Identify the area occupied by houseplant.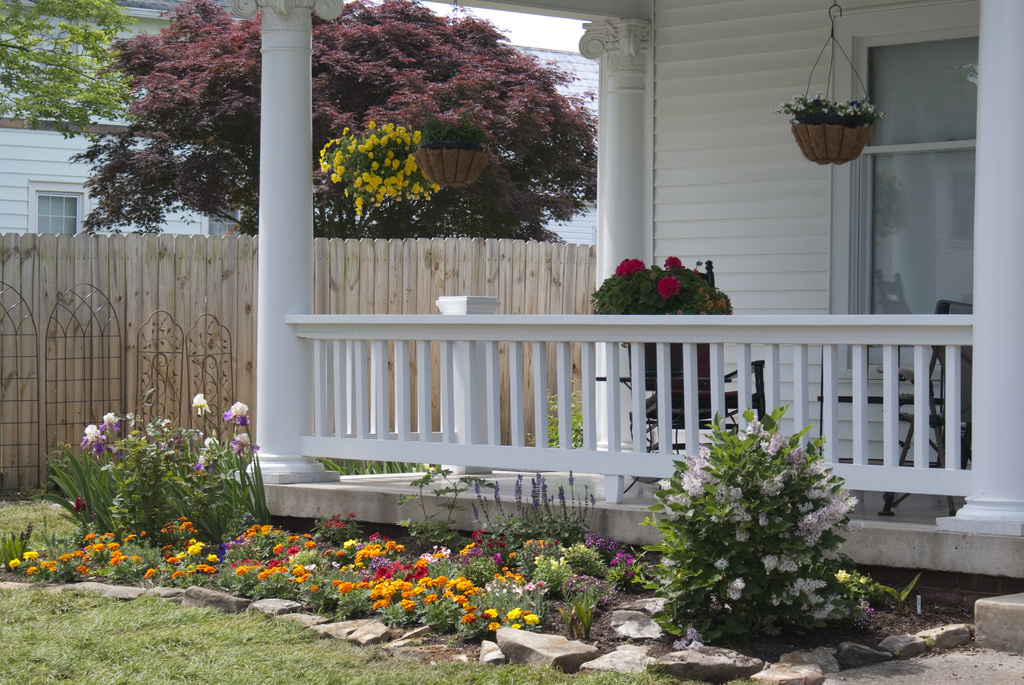
Area: crop(394, 468, 489, 562).
